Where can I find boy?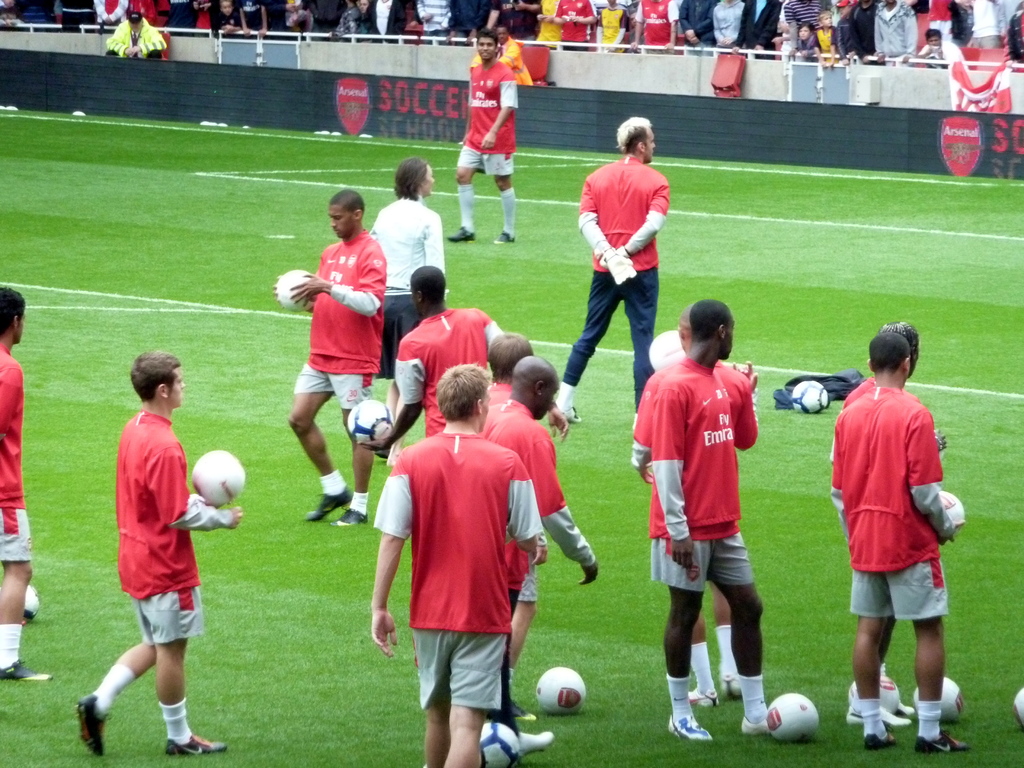
You can find it at locate(816, 278, 965, 743).
